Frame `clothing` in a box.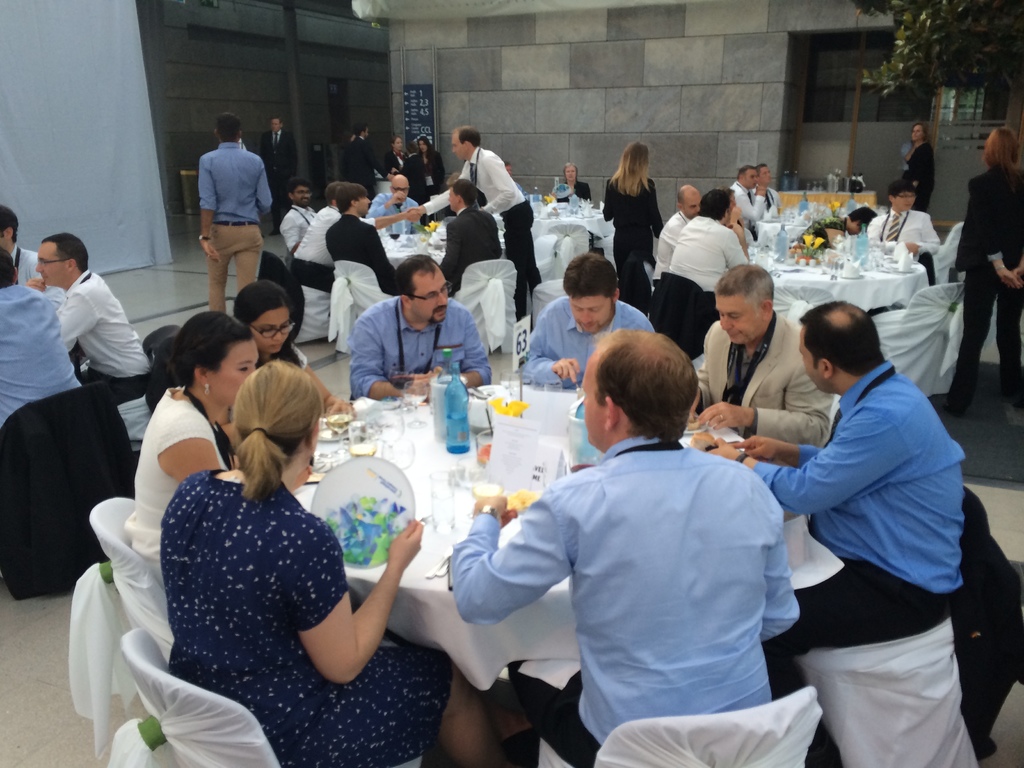
left=911, top=142, right=943, bottom=220.
